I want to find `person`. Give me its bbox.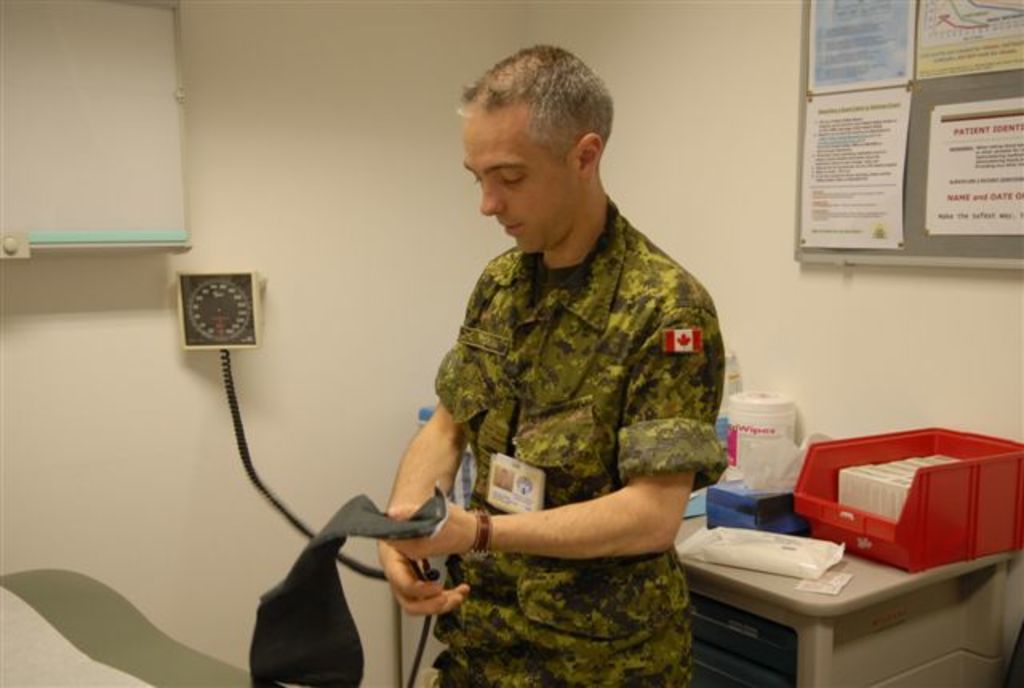
[left=373, top=38, right=725, bottom=686].
